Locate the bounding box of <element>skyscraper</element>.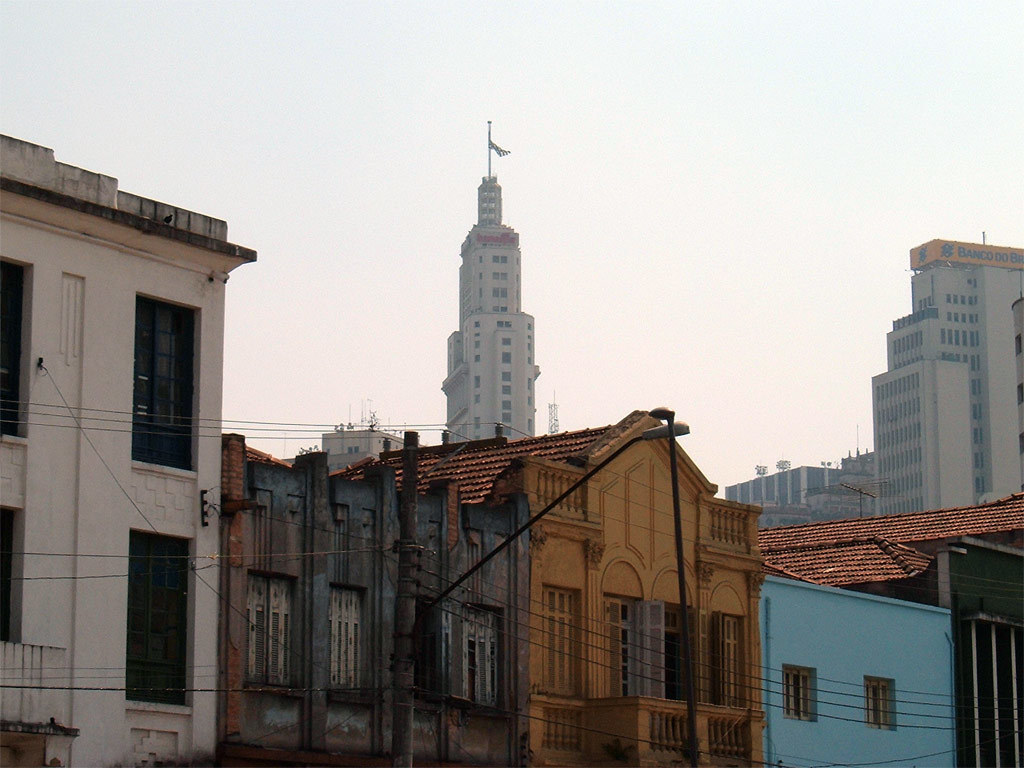
Bounding box: [437, 169, 543, 445].
